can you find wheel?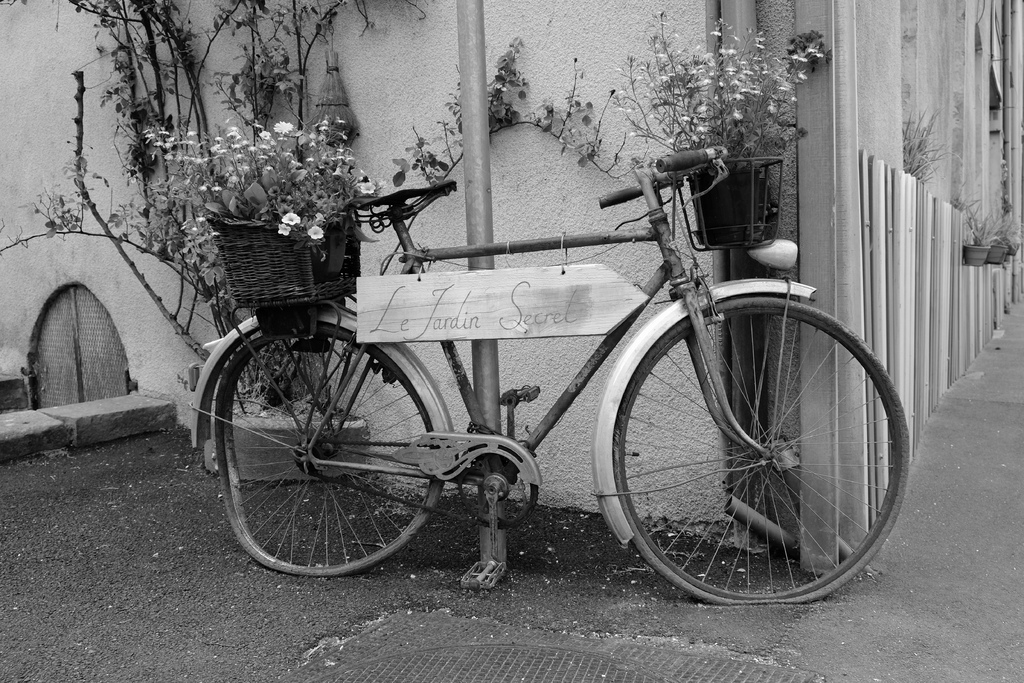
Yes, bounding box: (x1=607, y1=286, x2=919, y2=615).
